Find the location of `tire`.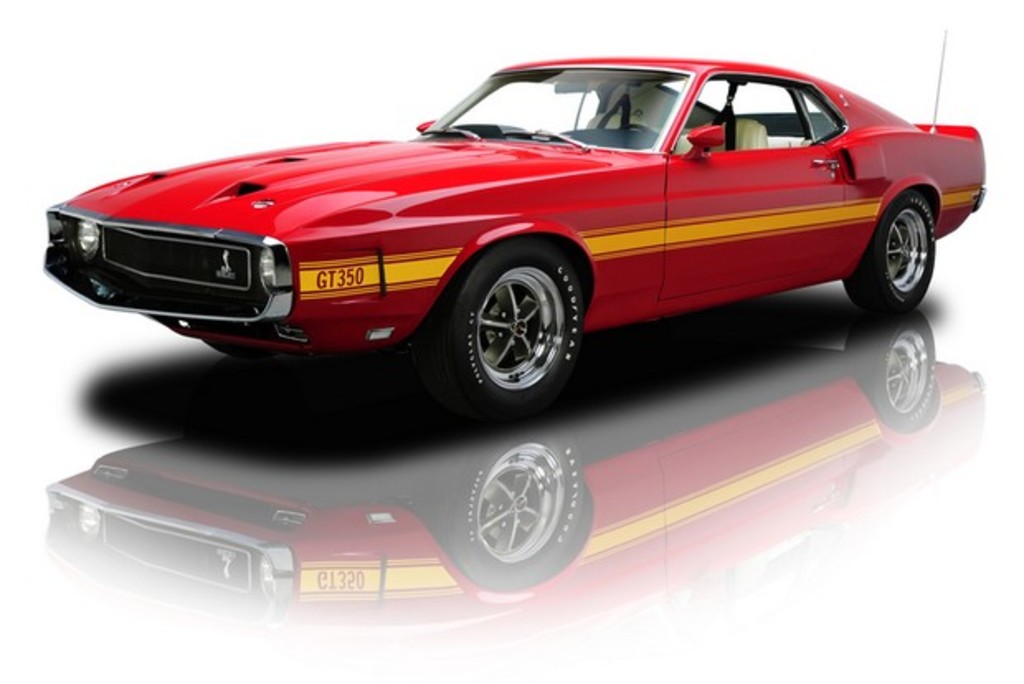
Location: 844 190 933 312.
